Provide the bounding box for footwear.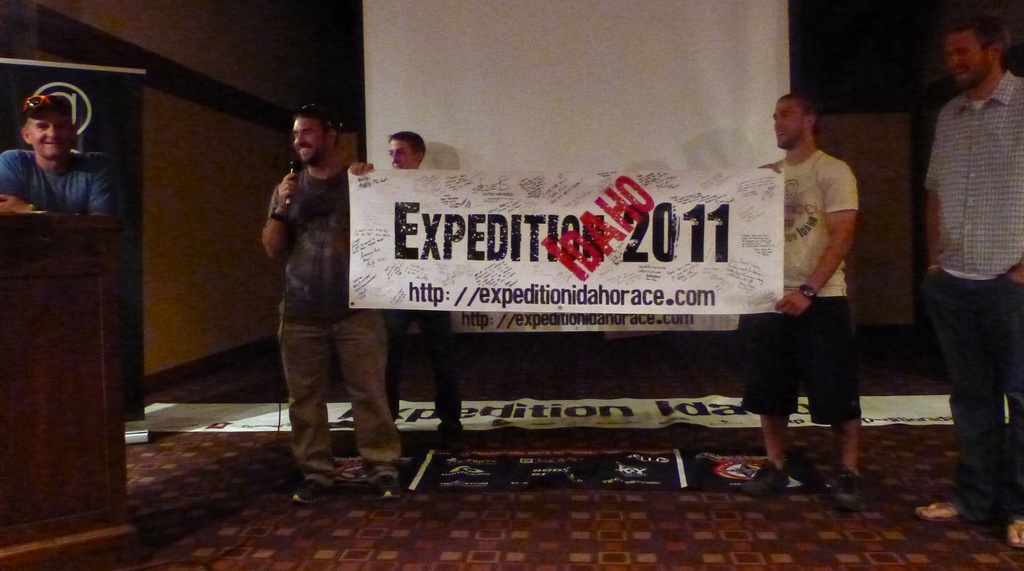
{"left": 828, "top": 469, "right": 865, "bottom": 507}.
